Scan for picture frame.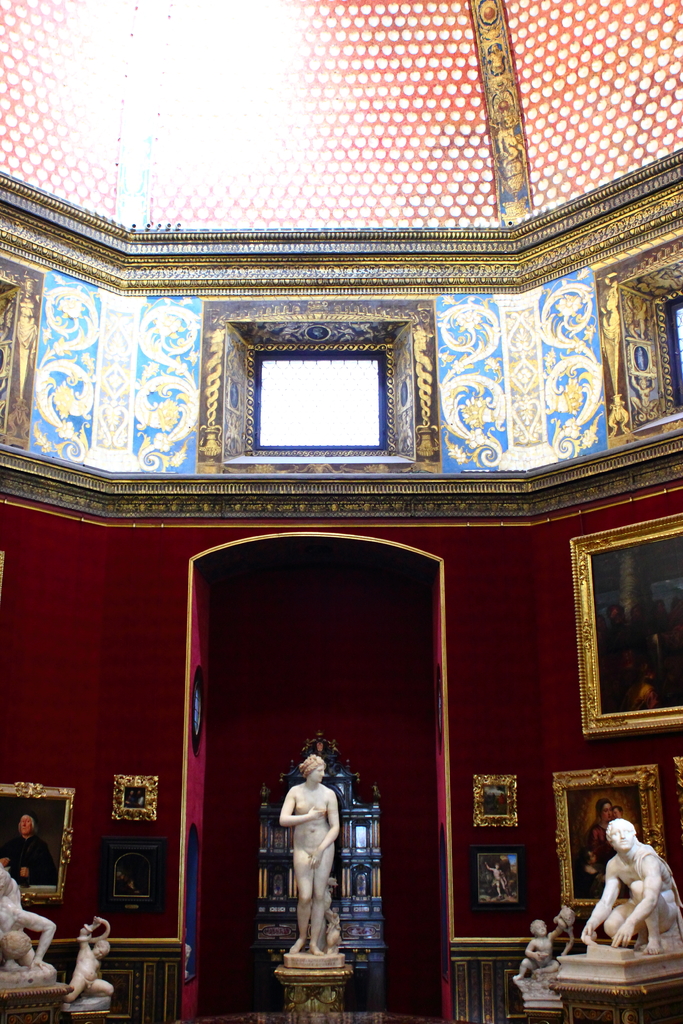
Scan result: 473 836 531 923.
